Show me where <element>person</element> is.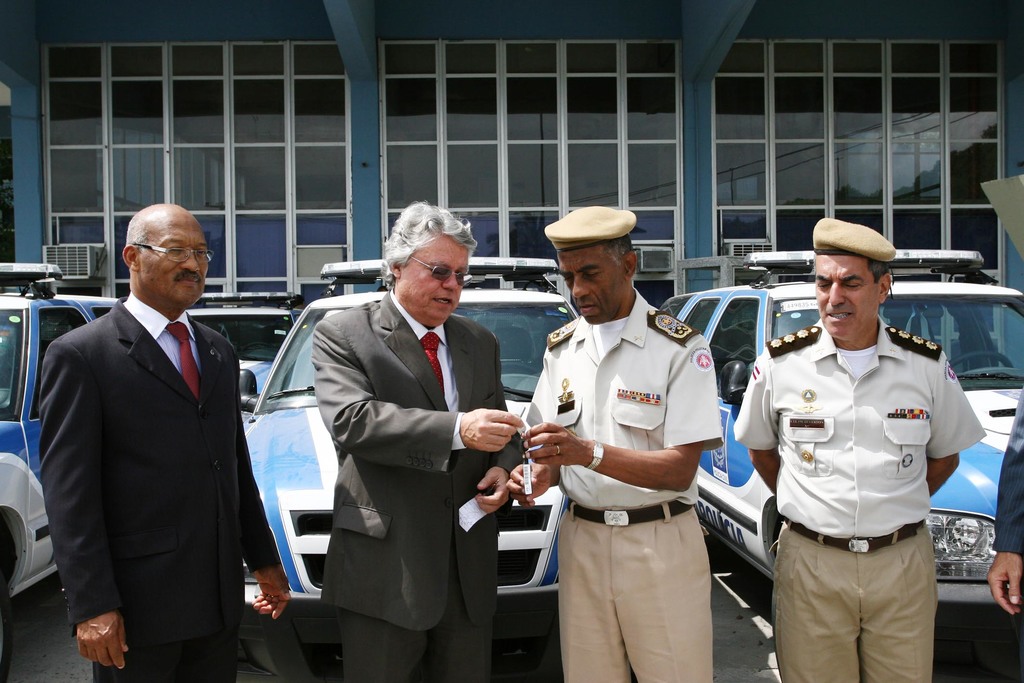
<element>person</element> is at (725, 208, 983, 682).
